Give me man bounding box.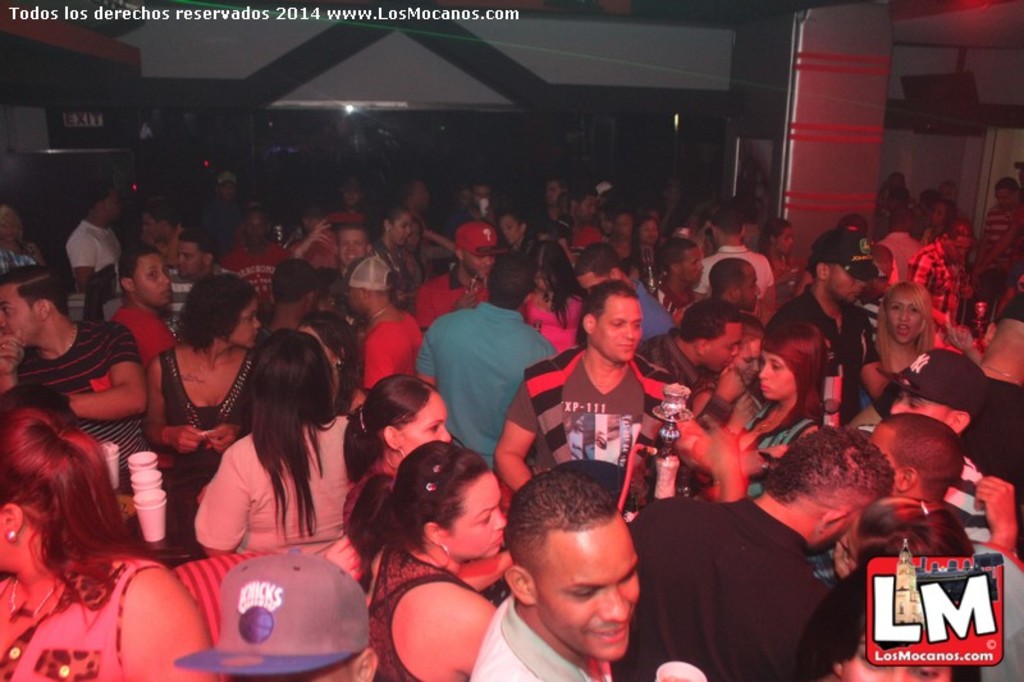
(x1=456, y1=472, x2=691, y2=681).
